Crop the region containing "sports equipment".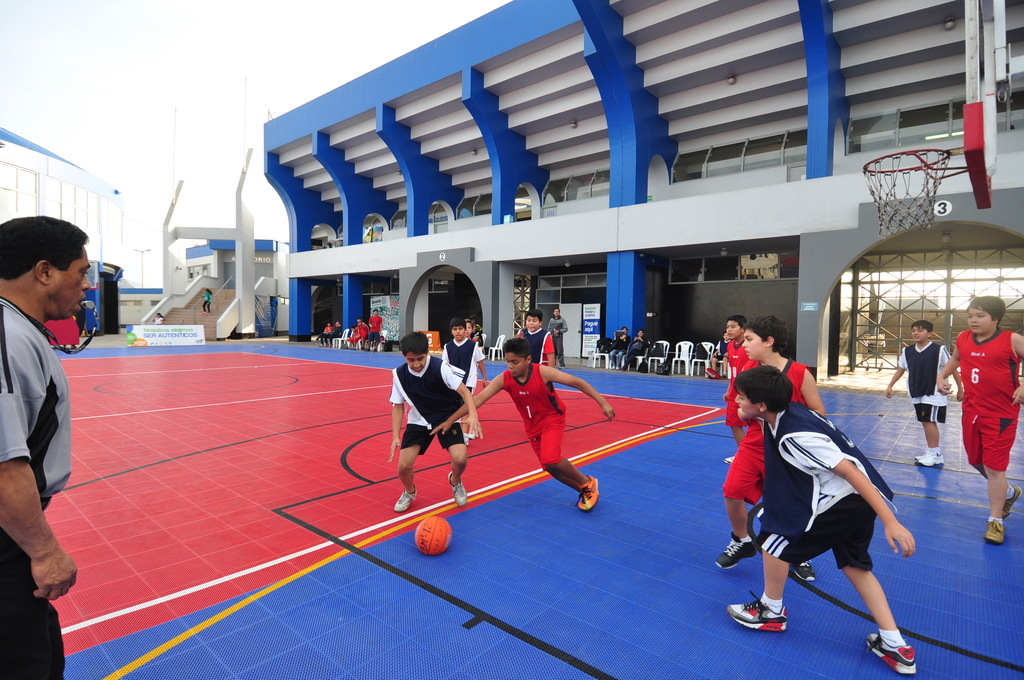
Crop region: [x1=448, y1=472, x2=466, y2=506].
